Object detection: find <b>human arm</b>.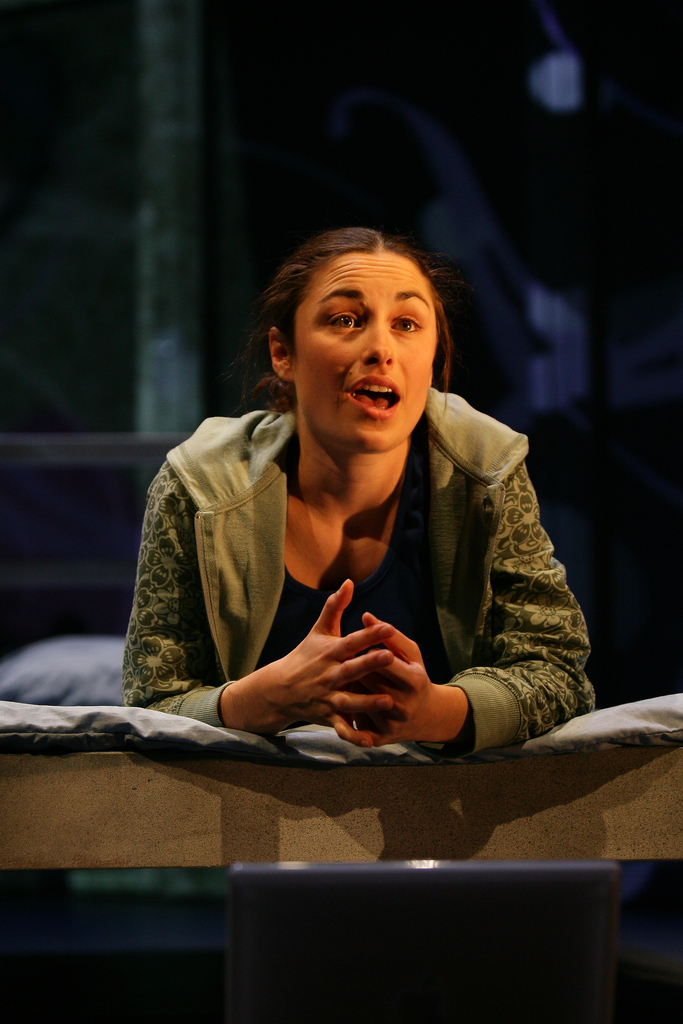
box=[121, 464, 390, 746].
